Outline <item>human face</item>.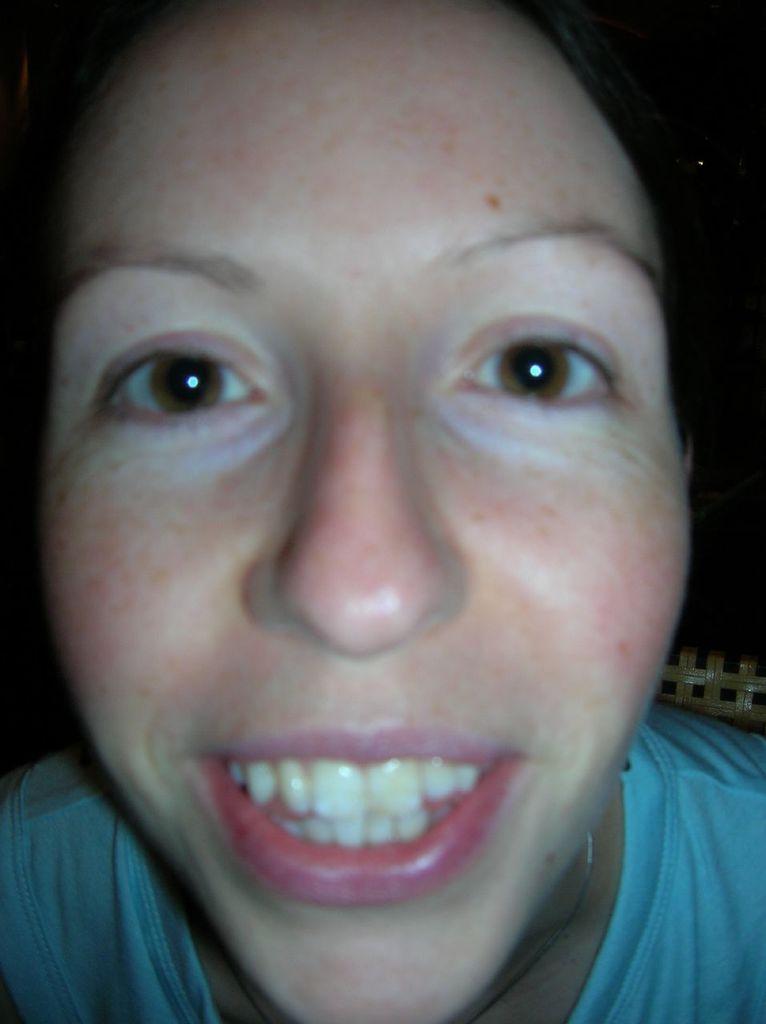
Outline: [40,2,695,1023].
